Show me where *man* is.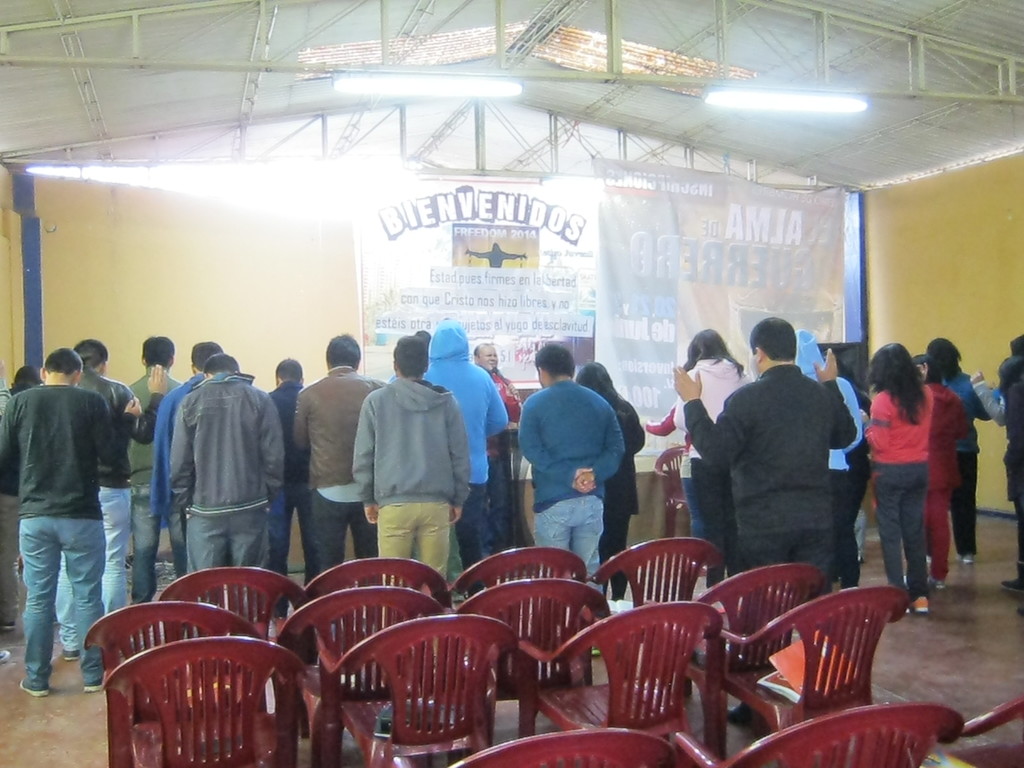
*man* is at x1=668 y1=319 x2=852 y2=586.
